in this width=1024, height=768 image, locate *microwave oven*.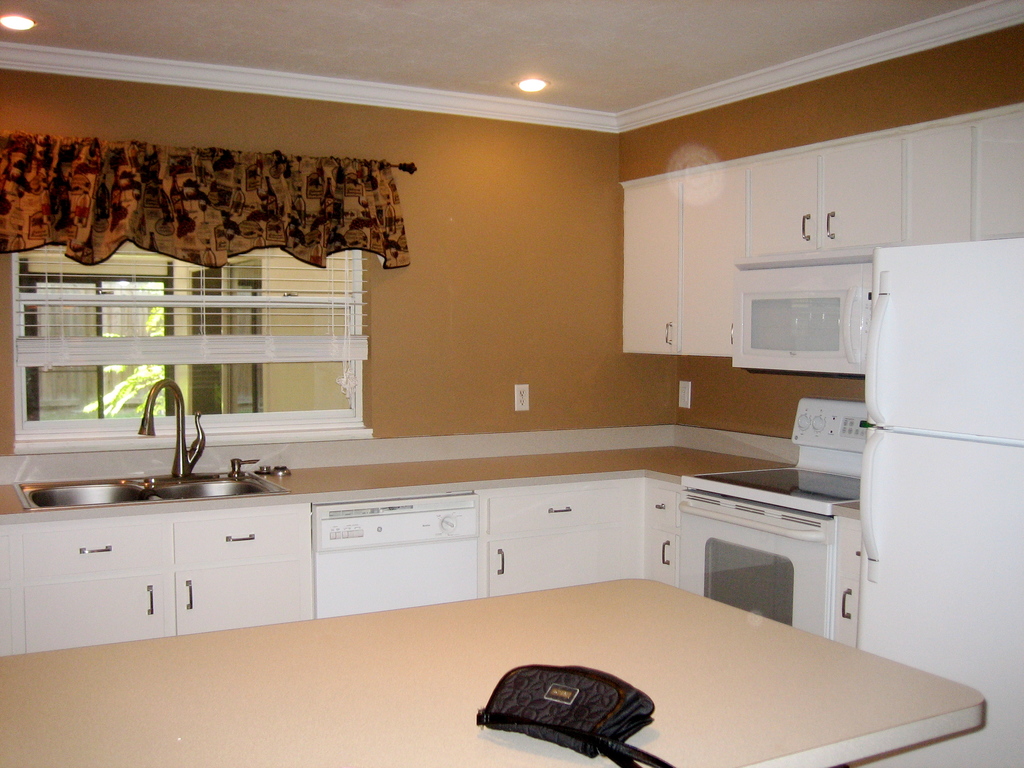
Bounding box: rect(733, 262, 877, 372).
